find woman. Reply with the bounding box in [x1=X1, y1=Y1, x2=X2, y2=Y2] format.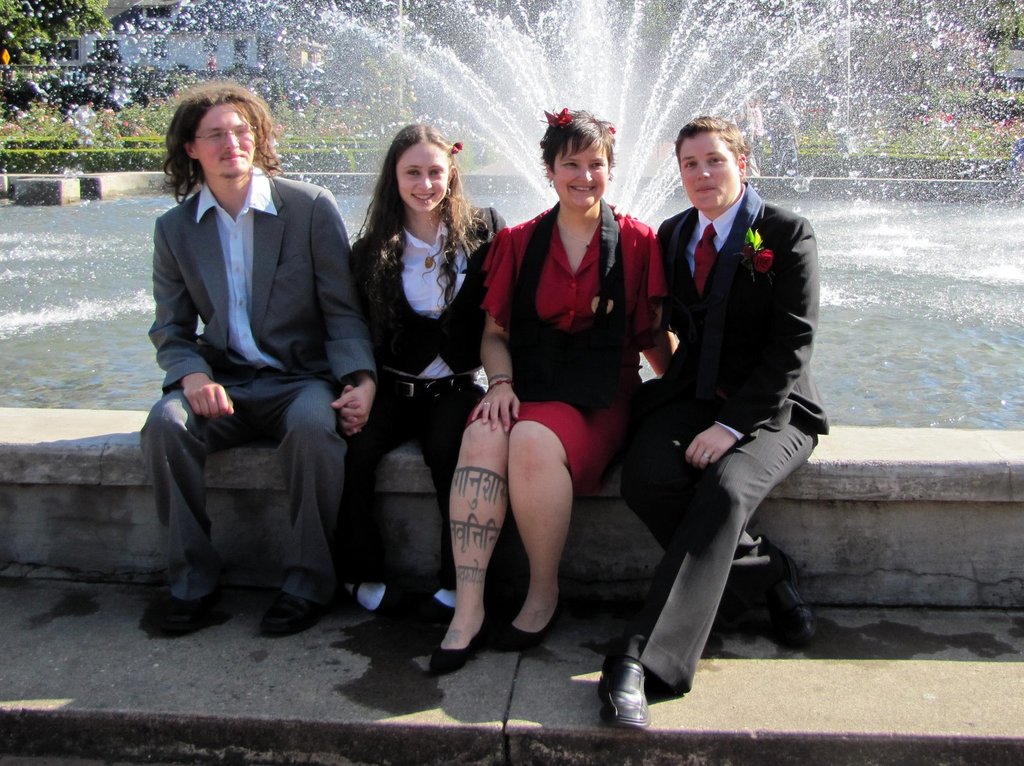
[x1=337, y1=118, x2=494, y2=504].
